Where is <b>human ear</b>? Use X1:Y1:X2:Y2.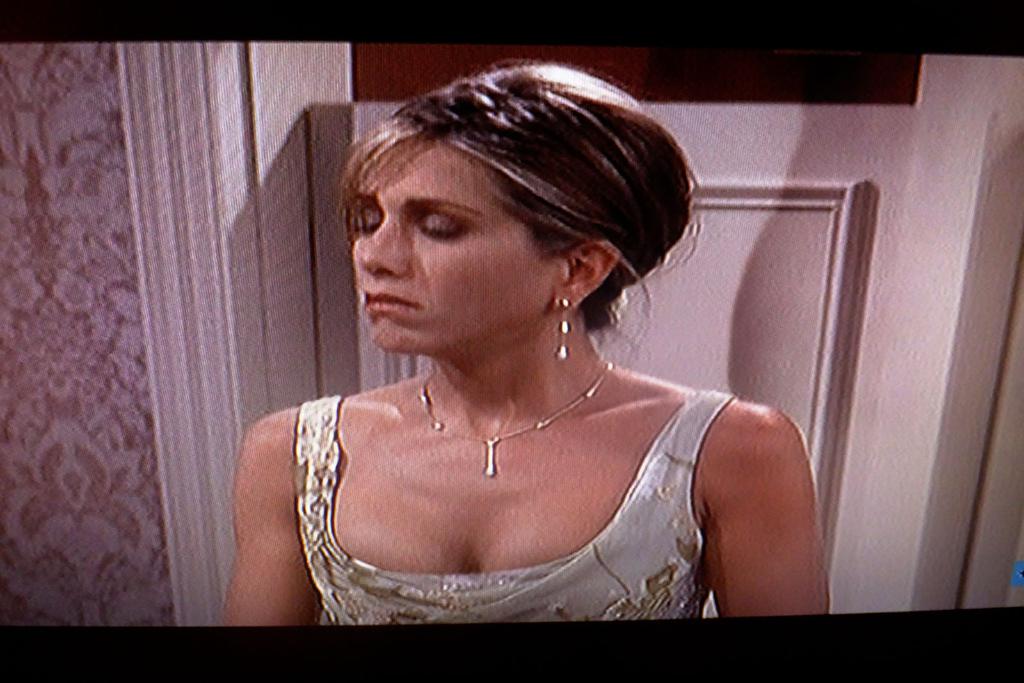
554:240:621:311.
